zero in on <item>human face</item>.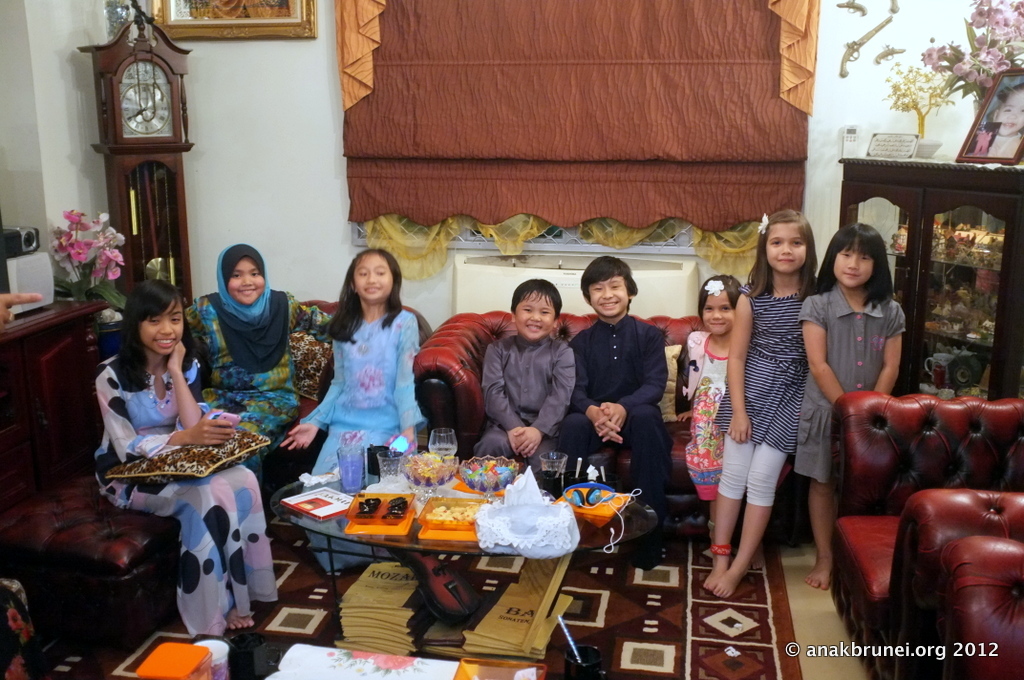
Zeroed in: (left=833, top=243, right=873, bottom=287).
